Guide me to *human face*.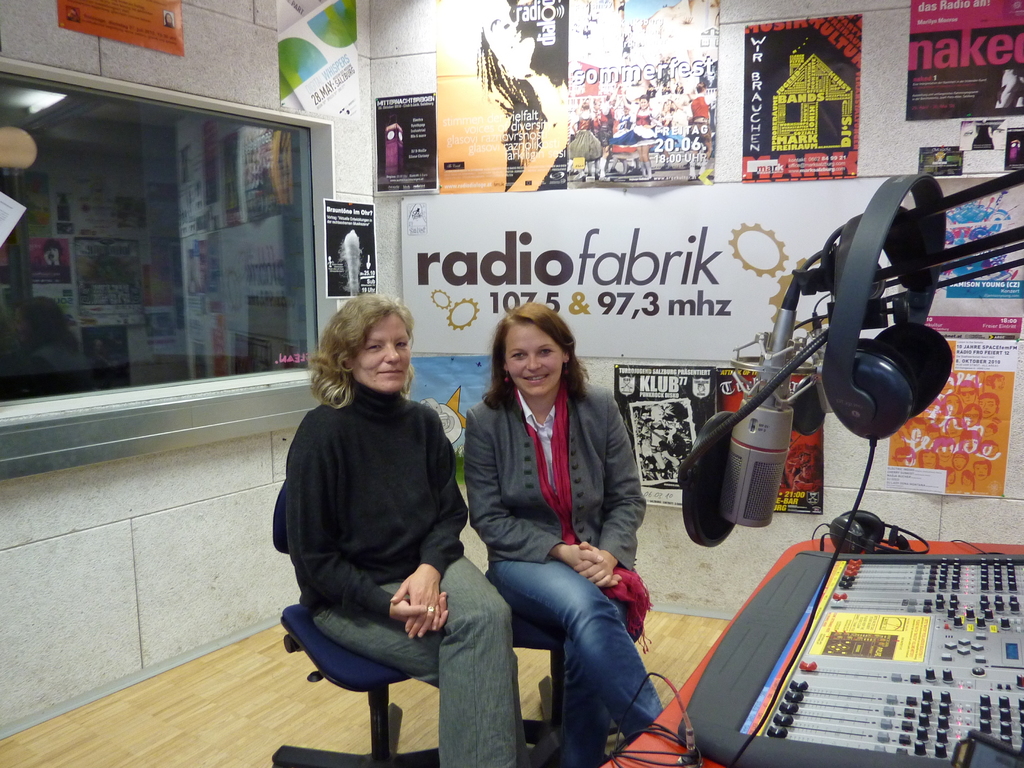
Guidance: 350,315,412,388.
